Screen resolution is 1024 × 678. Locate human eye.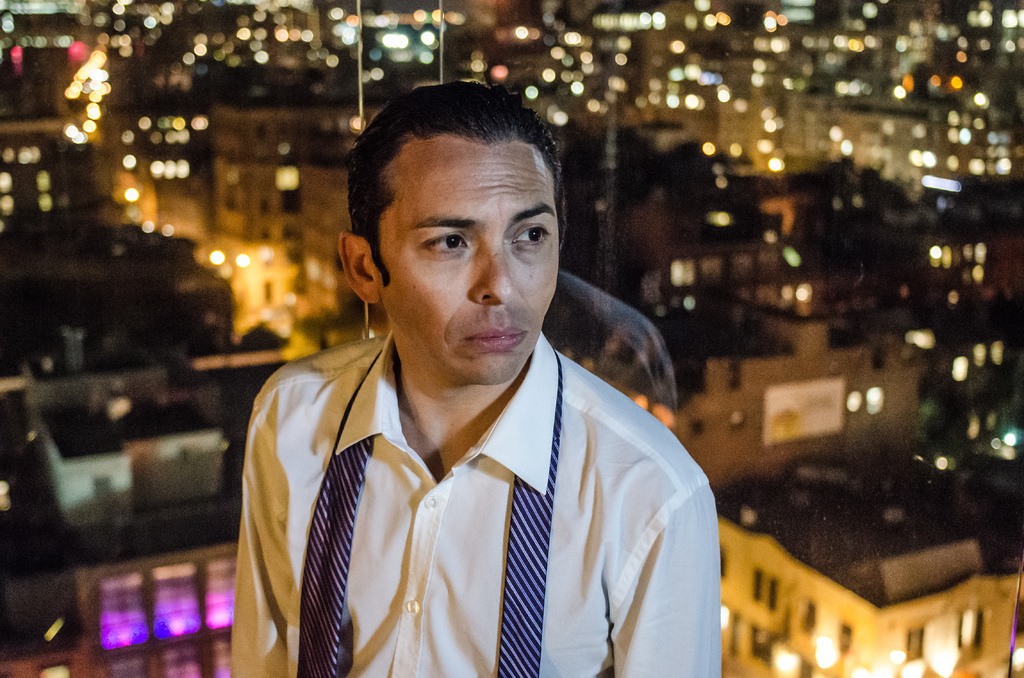
[414, 224, 472, 260].
